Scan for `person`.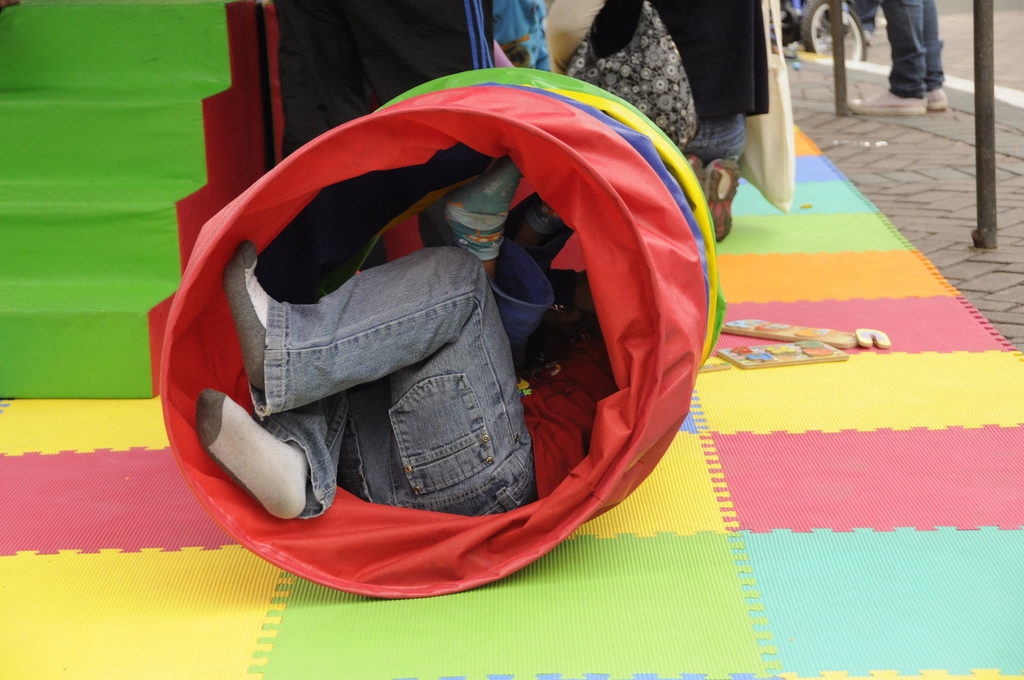
Scan result: (x1=854, y1=0, x2=948, y2=113).
